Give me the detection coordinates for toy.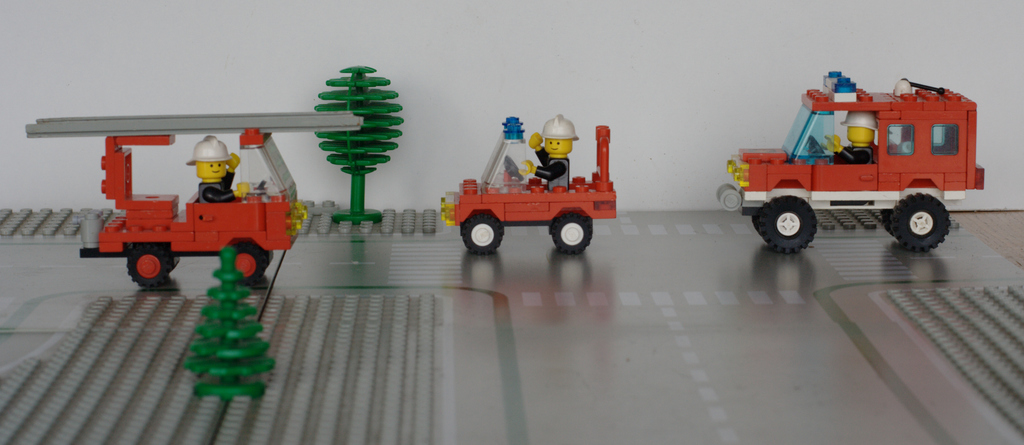
{"left": 188, "top": 250, "right": 271, "bottom": 397}.
